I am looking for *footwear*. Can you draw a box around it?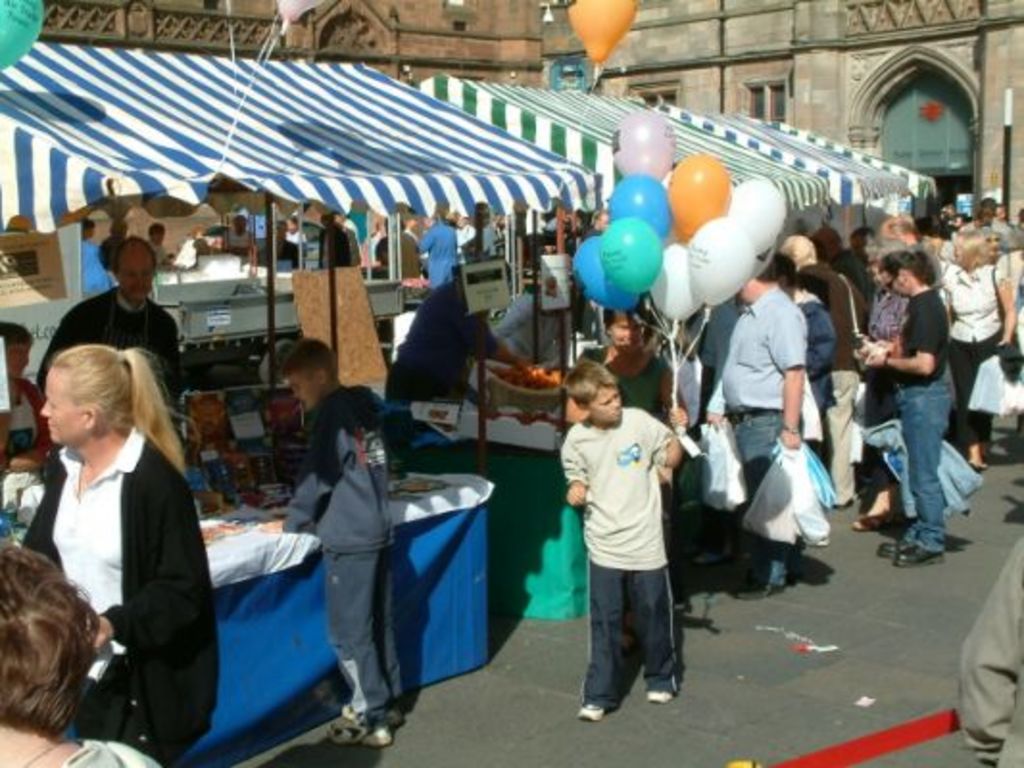
Sure, the bounding box is BBox(740, 582, 788, 597).
